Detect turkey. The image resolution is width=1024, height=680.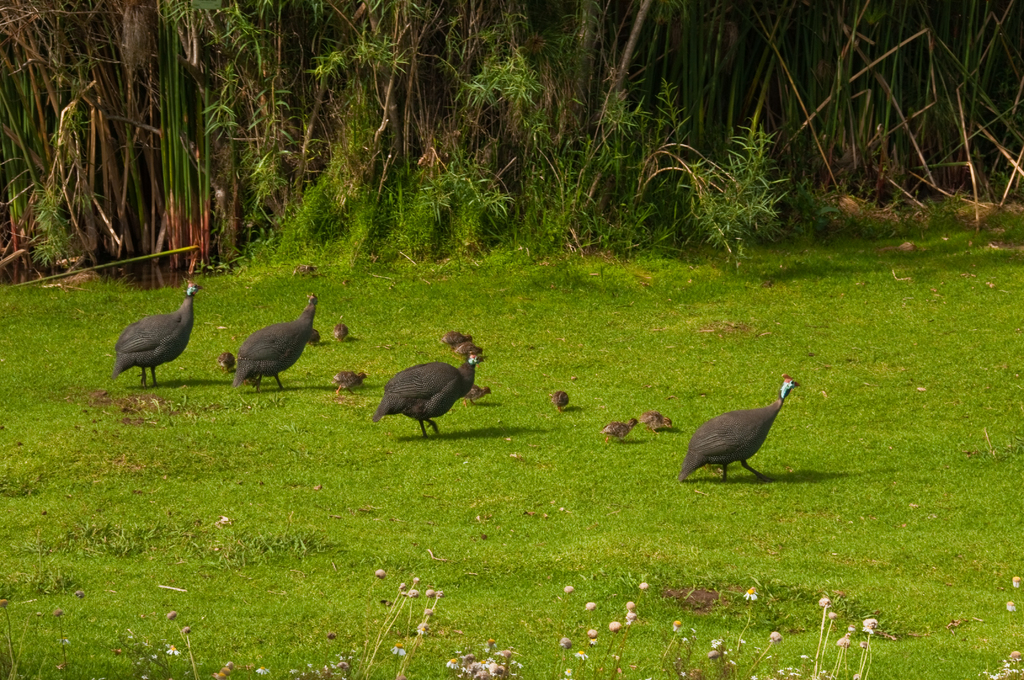
bbox(330, 365, 367, 399).
